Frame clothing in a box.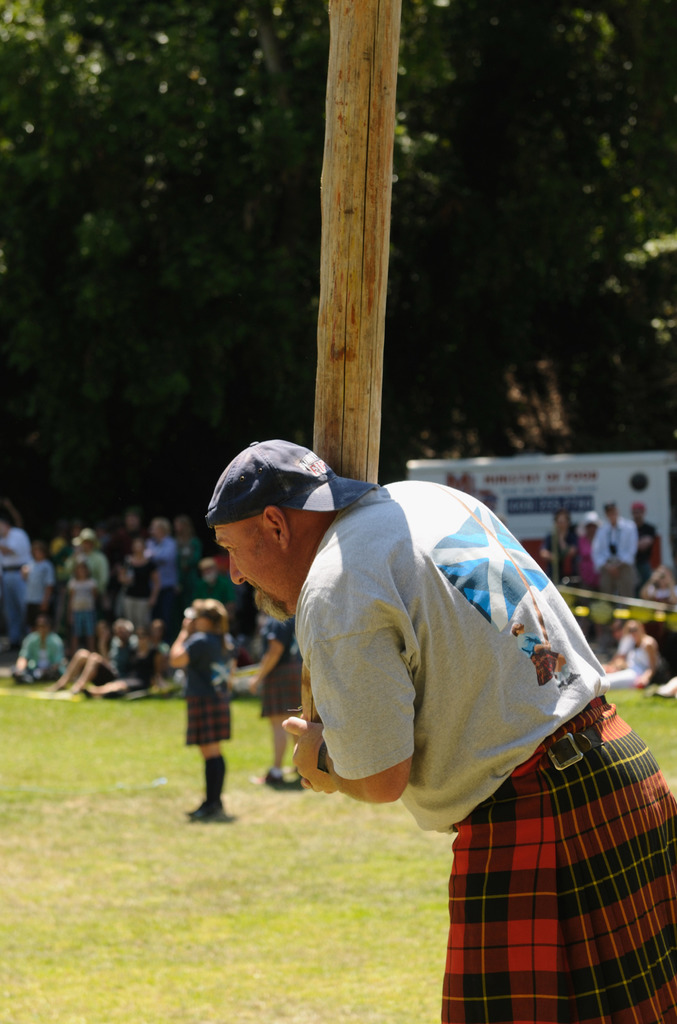
select_region(172, 531, 204, 588).
